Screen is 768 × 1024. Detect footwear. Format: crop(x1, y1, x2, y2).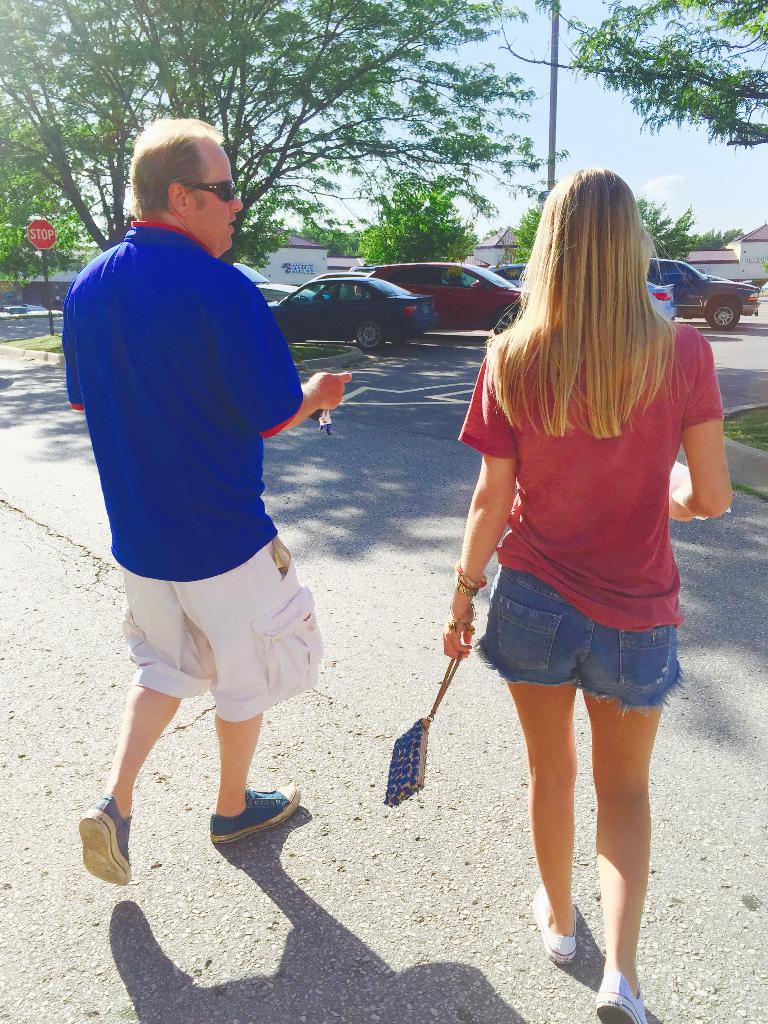
crop(589, 966, 649, 1023).
